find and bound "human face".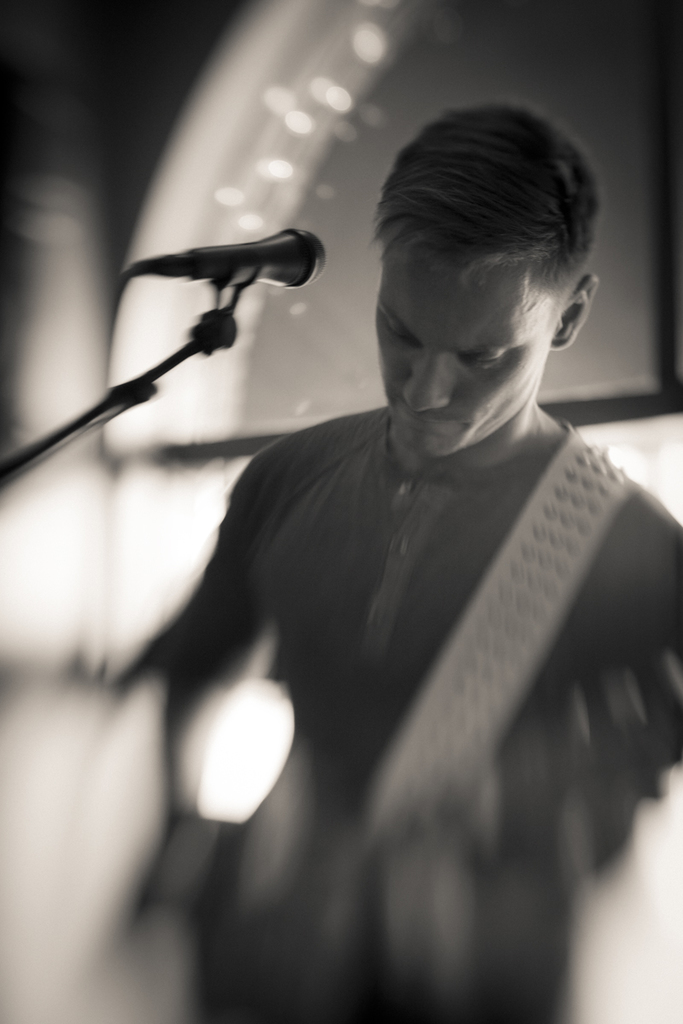
Bound: region(367, 243, 556, 457).
